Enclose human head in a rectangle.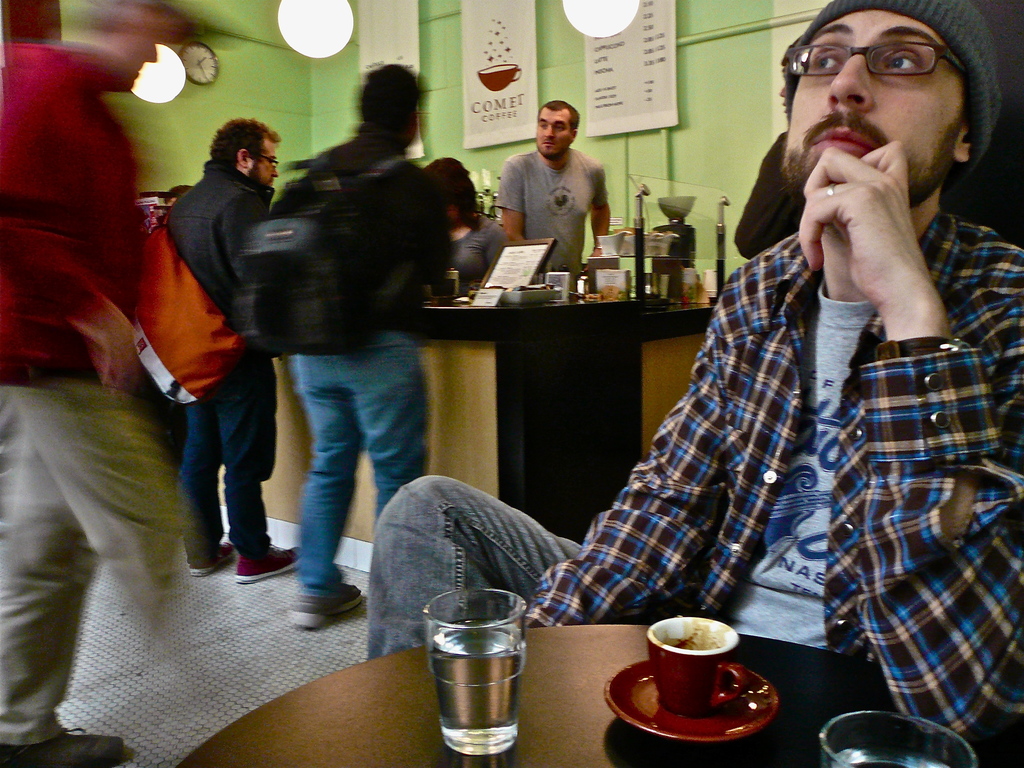
BBox(209, 115, 282, 192).
